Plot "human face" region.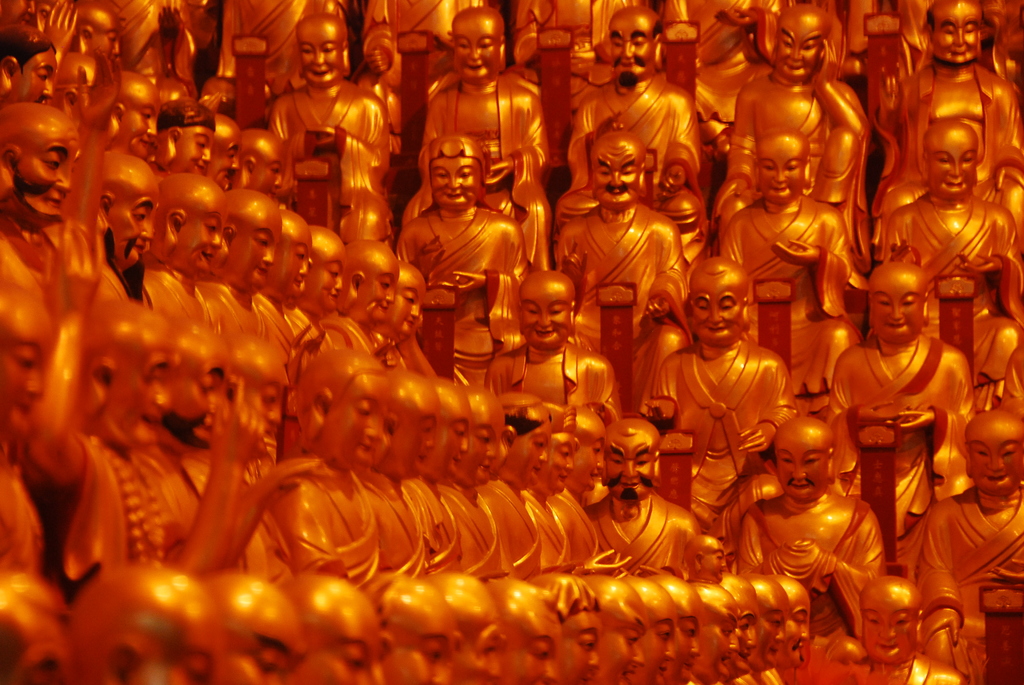
Plotted at bbox=[687, 274, 742, 348].
